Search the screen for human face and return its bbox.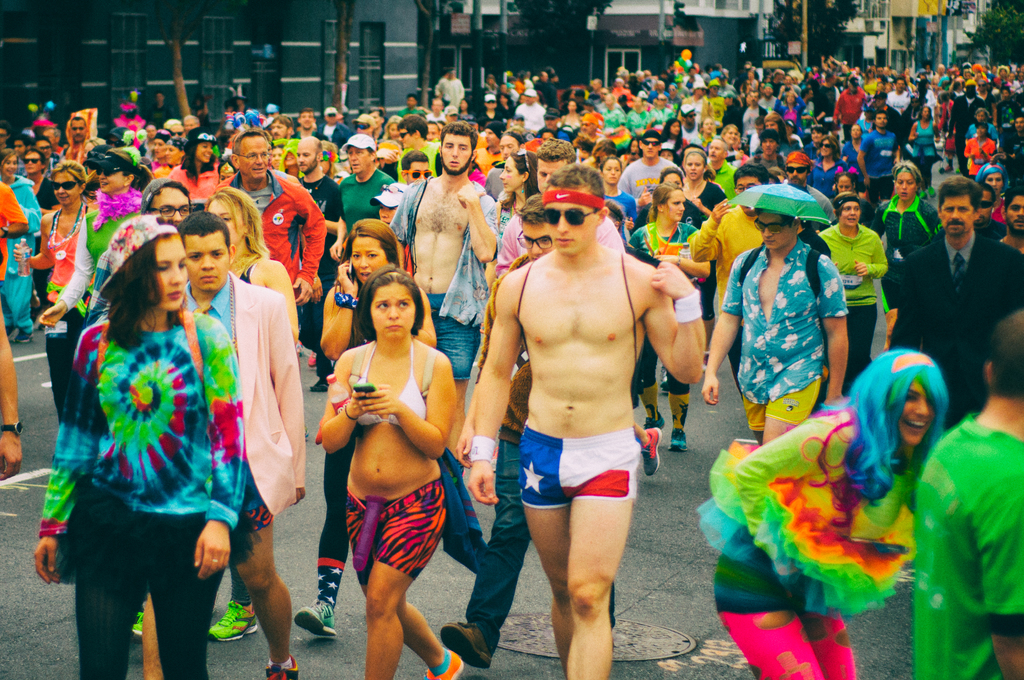
Found: <region>602, 161, 622, 181</region>.
